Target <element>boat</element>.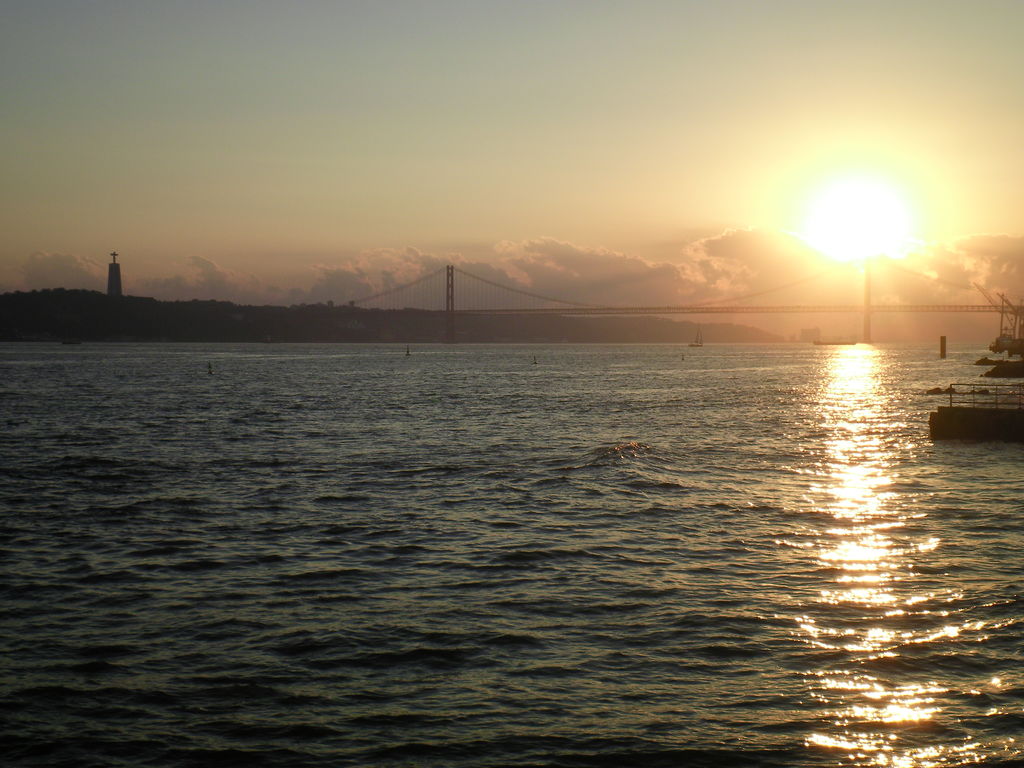
Target region: (x1=684, y1=319, x2=704, y2=350).
